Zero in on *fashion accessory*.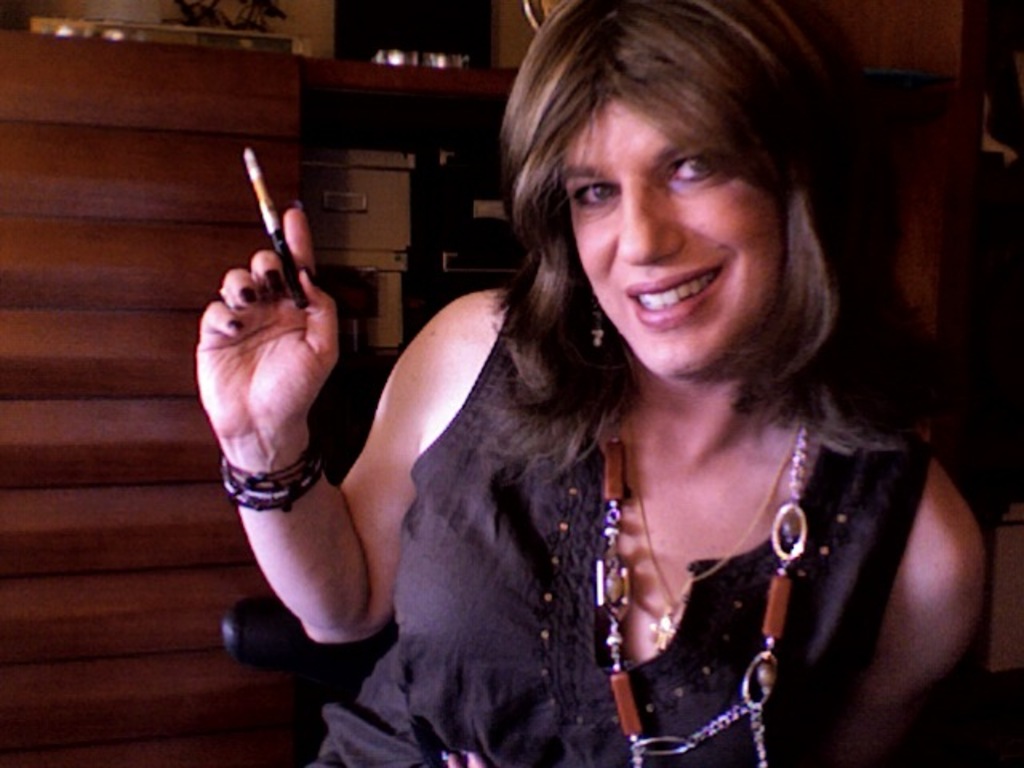
Zeroed in: select_region(584, 296, 608, 344).
